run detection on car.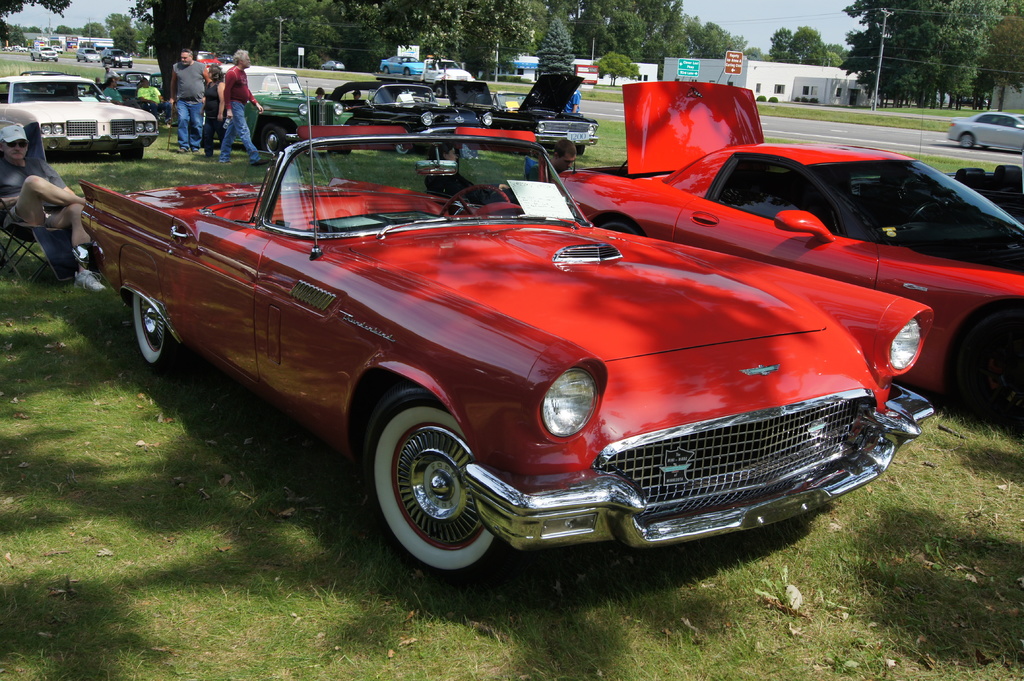
Result: detection(196, 48, 218, 69).
